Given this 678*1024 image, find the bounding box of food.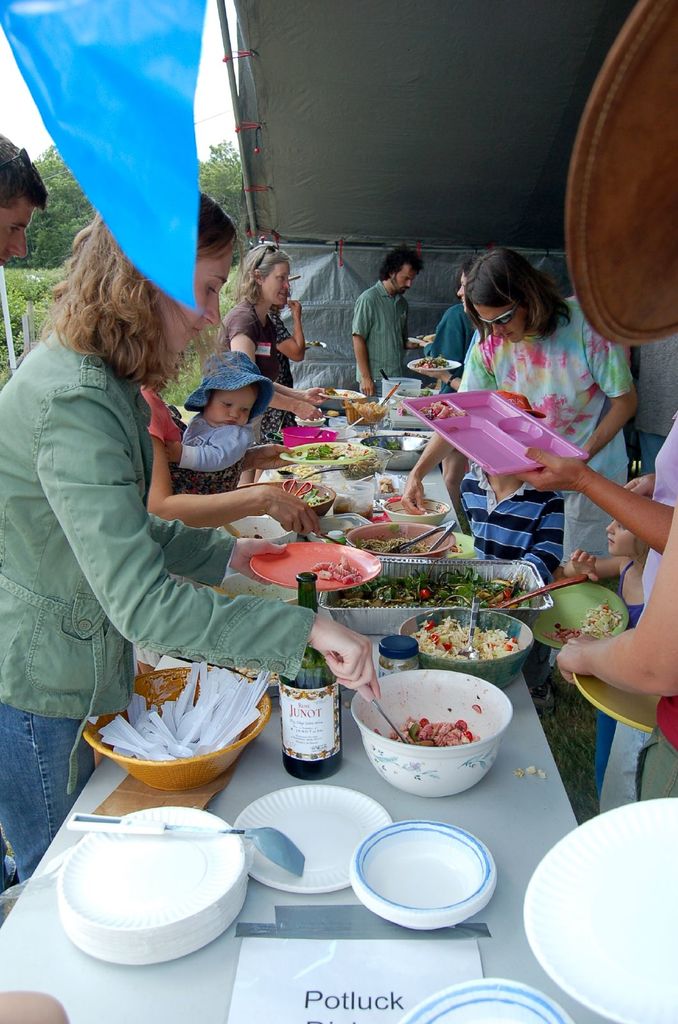
{"x1": 510, "y1": 763, "x2": 547, "y2": 781}.
